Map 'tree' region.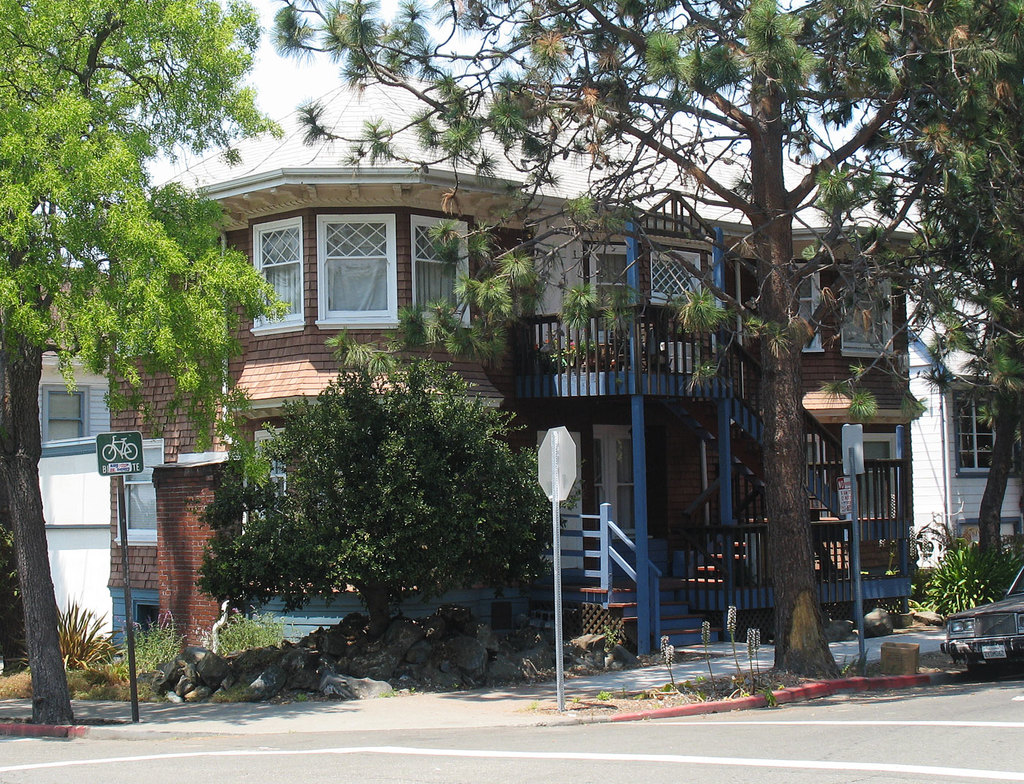
Mapped to [185, 333, 543, 653].
